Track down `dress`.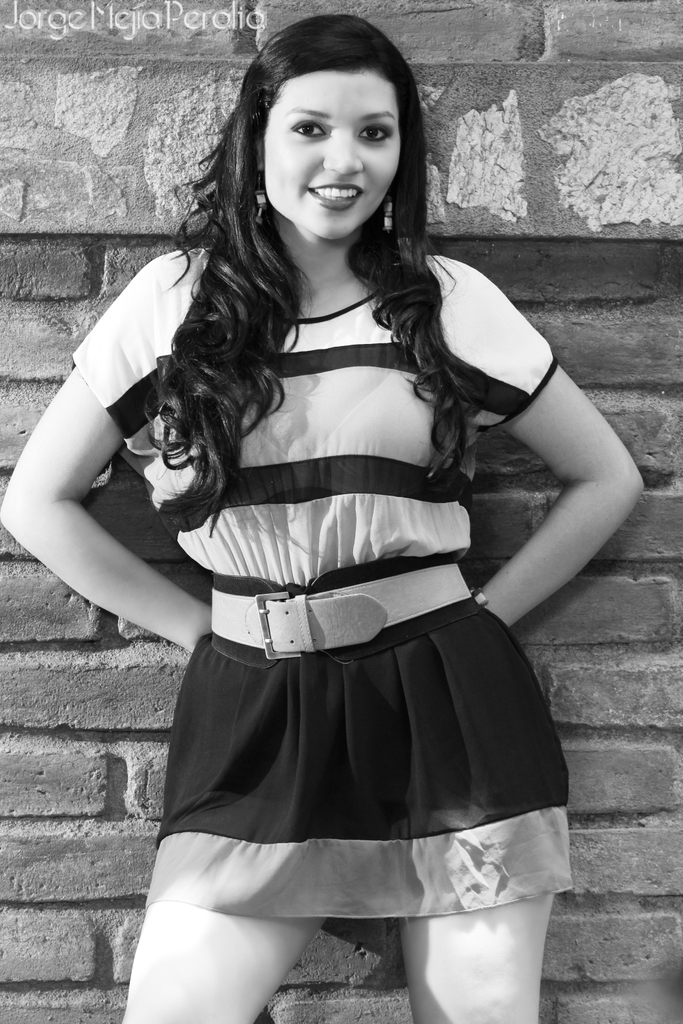
Tracked to [left=68, top=242, right=579, bottom=916].
